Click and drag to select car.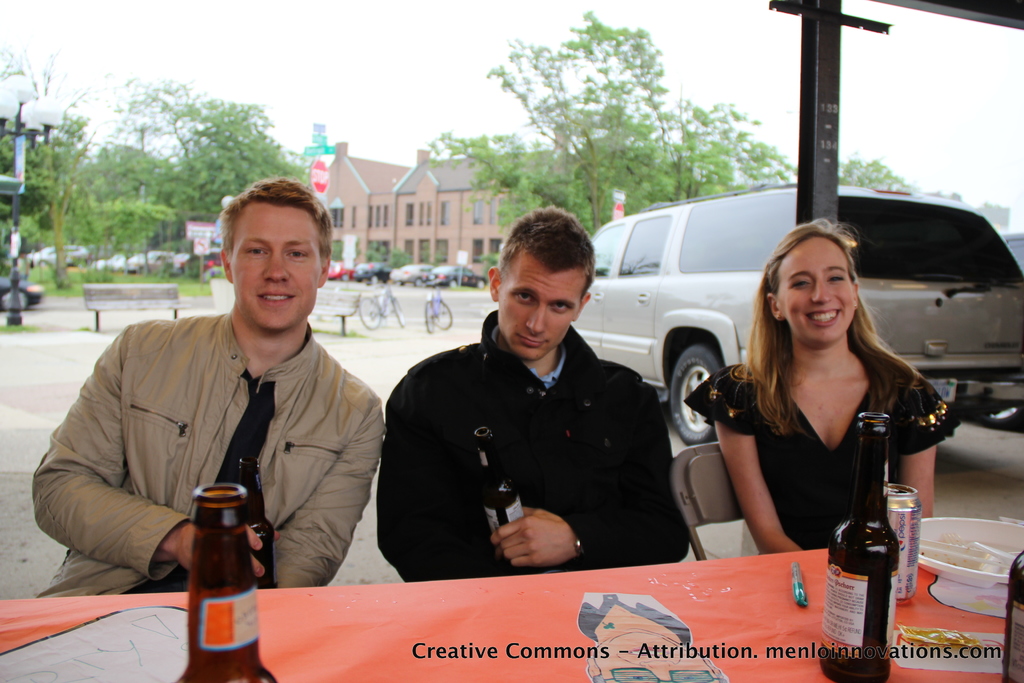
Selection: bbox=(966, 231, 1023, 428).
